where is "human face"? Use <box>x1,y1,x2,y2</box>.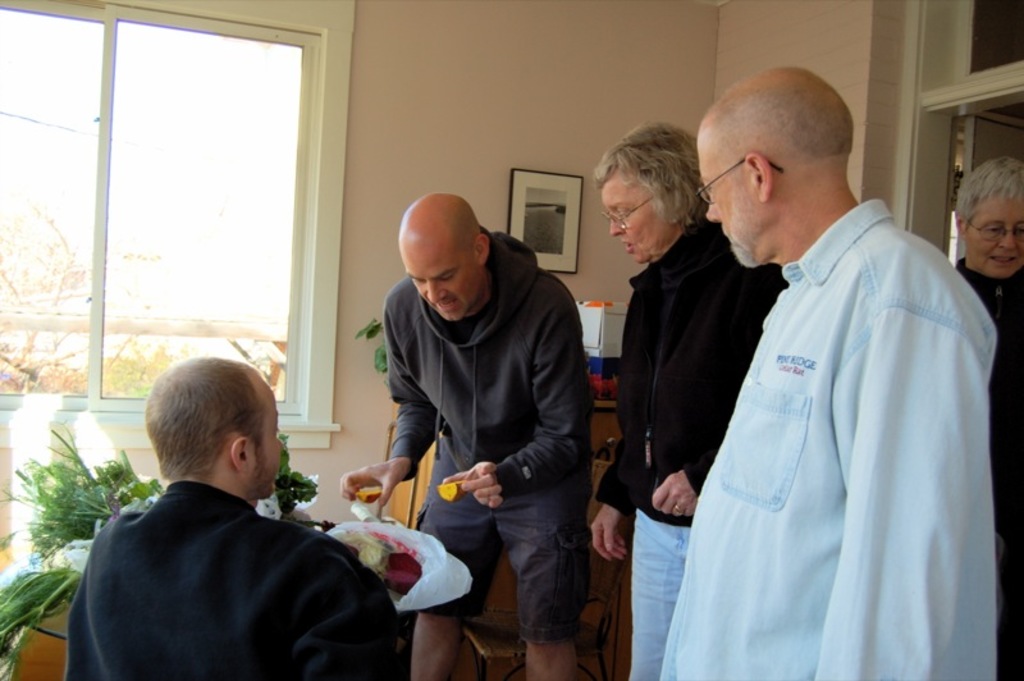
<box>401,255,486,317</box>.
